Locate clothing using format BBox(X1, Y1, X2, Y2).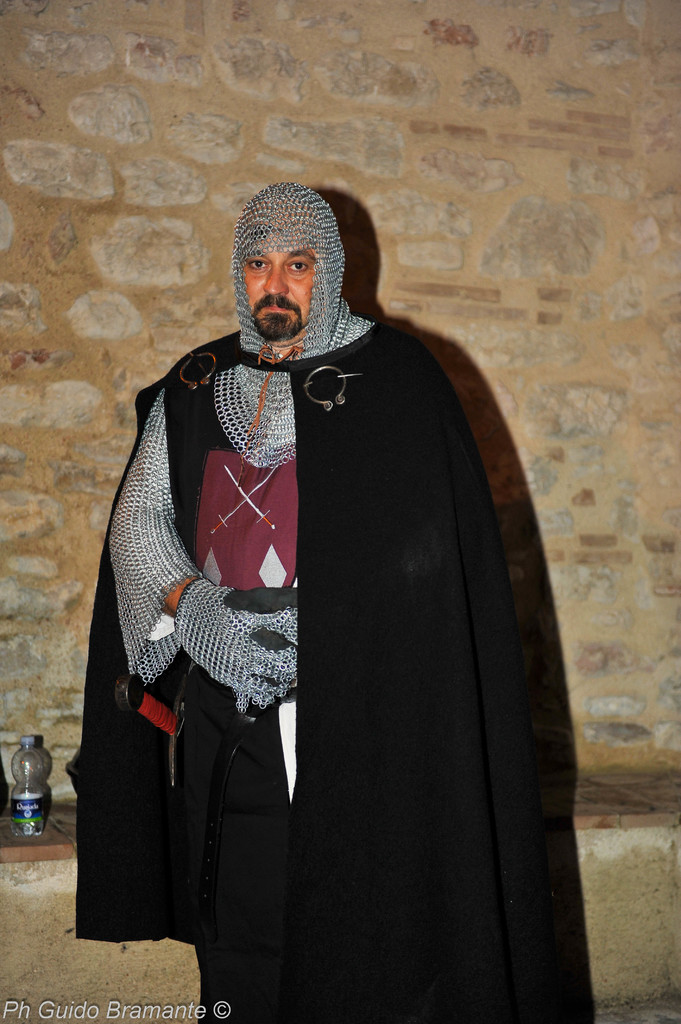
BBox(98, 266, 526, 1009).
